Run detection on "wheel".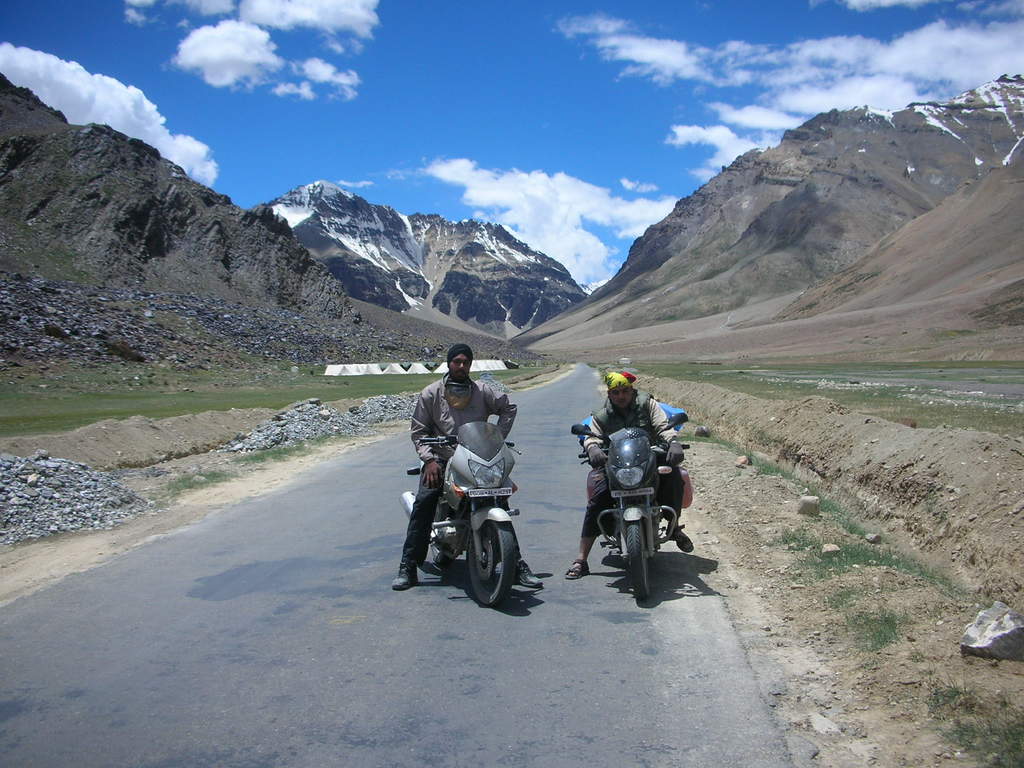
Result: bbox=[454, 521, 519, 608].
